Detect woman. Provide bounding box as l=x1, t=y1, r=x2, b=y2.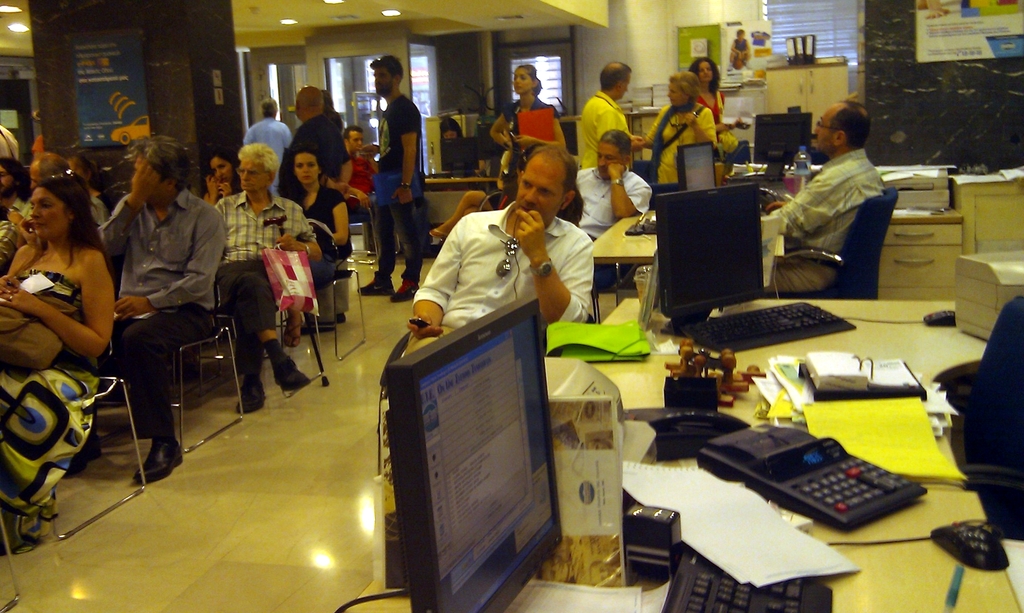
l=634, t=70, r=717, b=184.
